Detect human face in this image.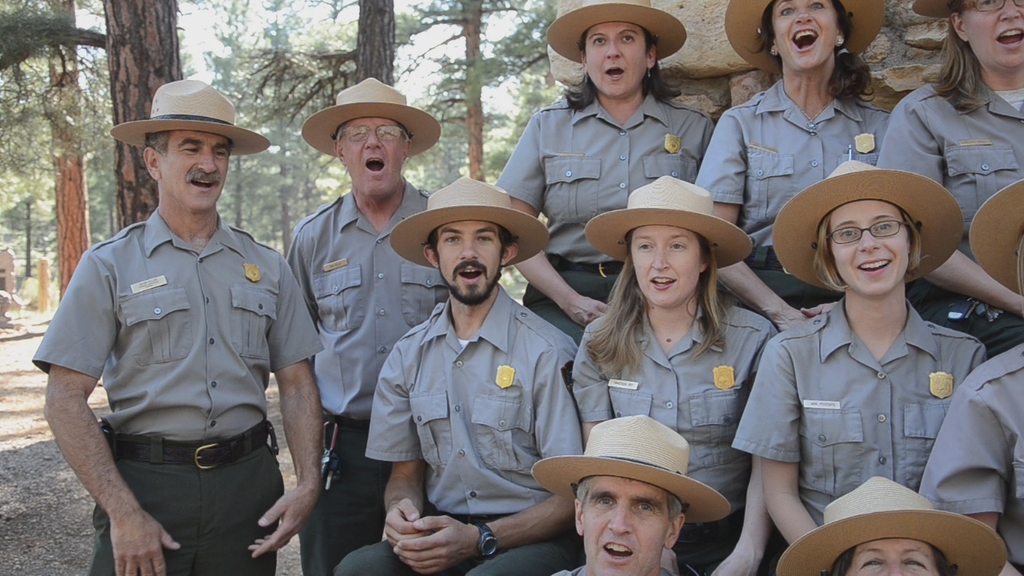
Detection: region(337, 115, 412, 198).
